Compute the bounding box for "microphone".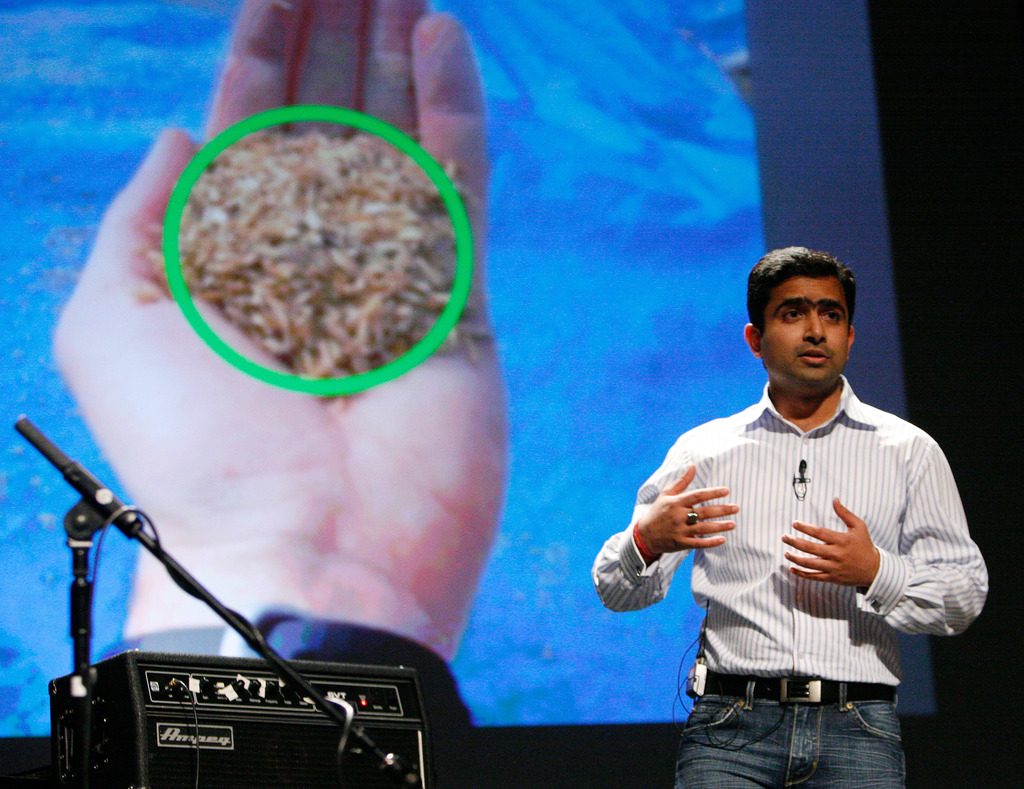
1,411,149,534.
